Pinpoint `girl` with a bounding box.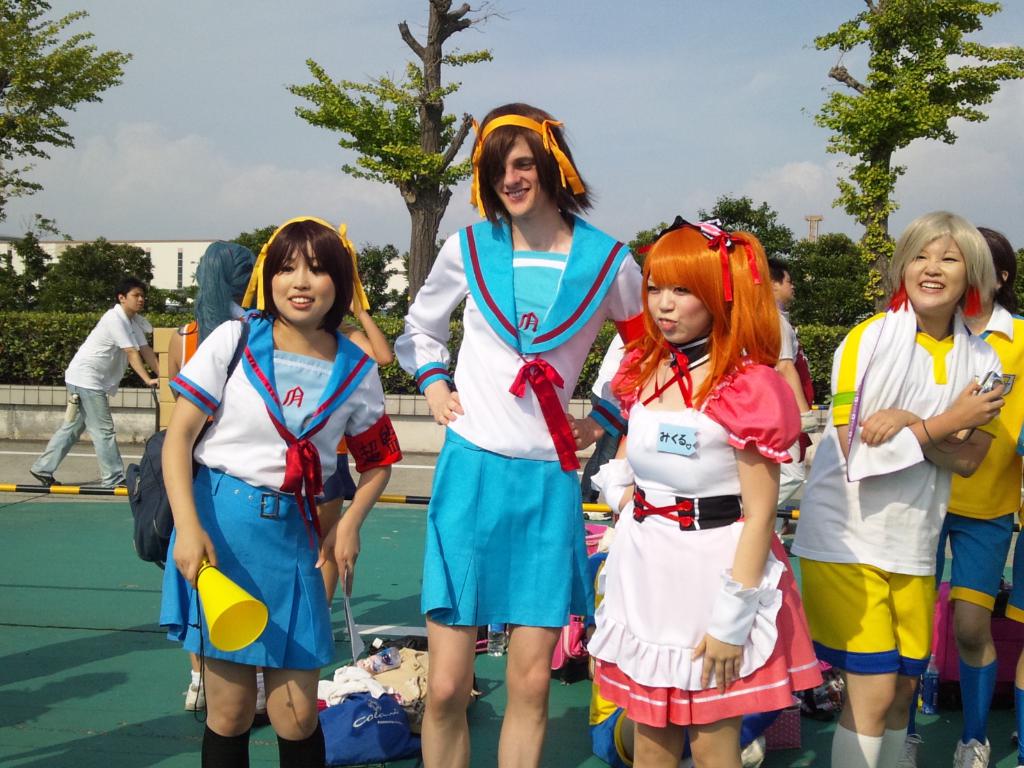
[x1=586, y1=216, x2=826, y2=766].
